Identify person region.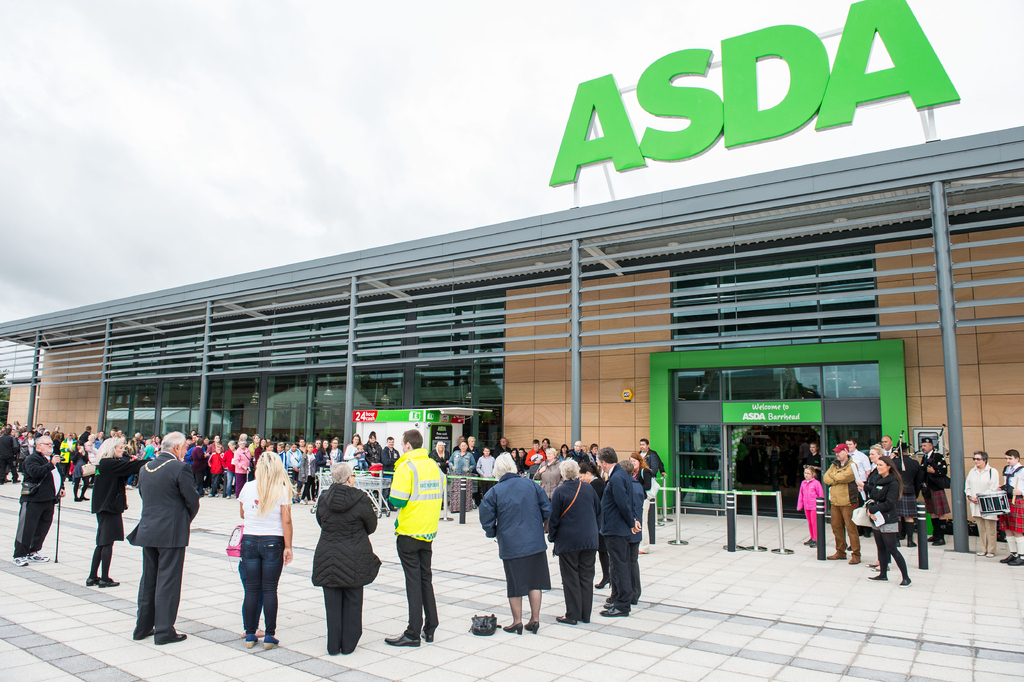
Region: (921, 434, 946, 545).
